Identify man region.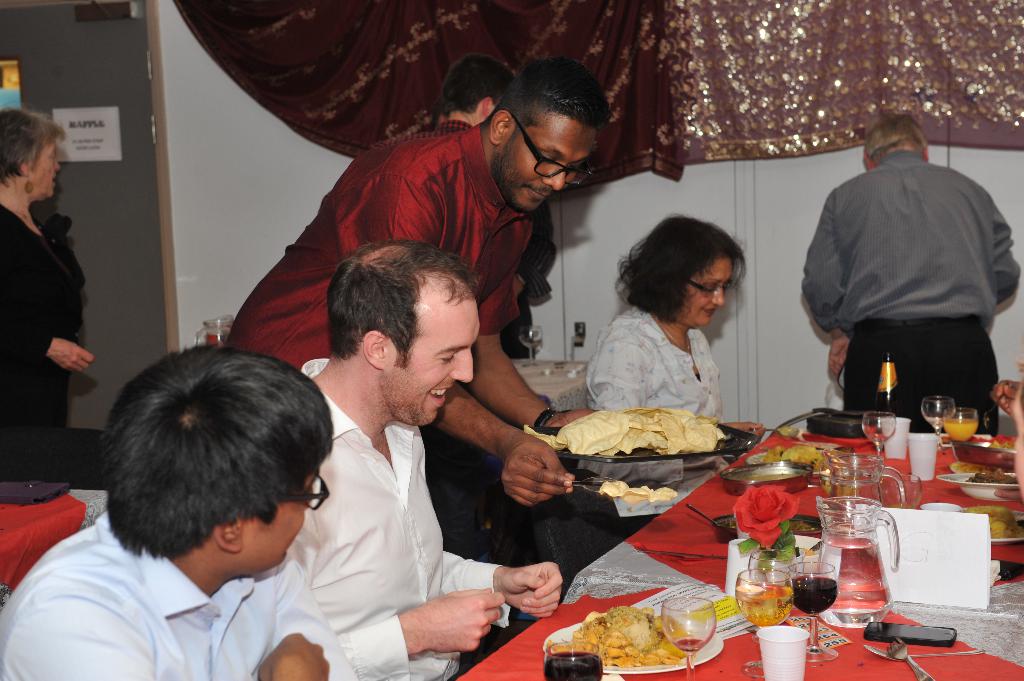
Region: bbox(271, 236, 557, 680).
